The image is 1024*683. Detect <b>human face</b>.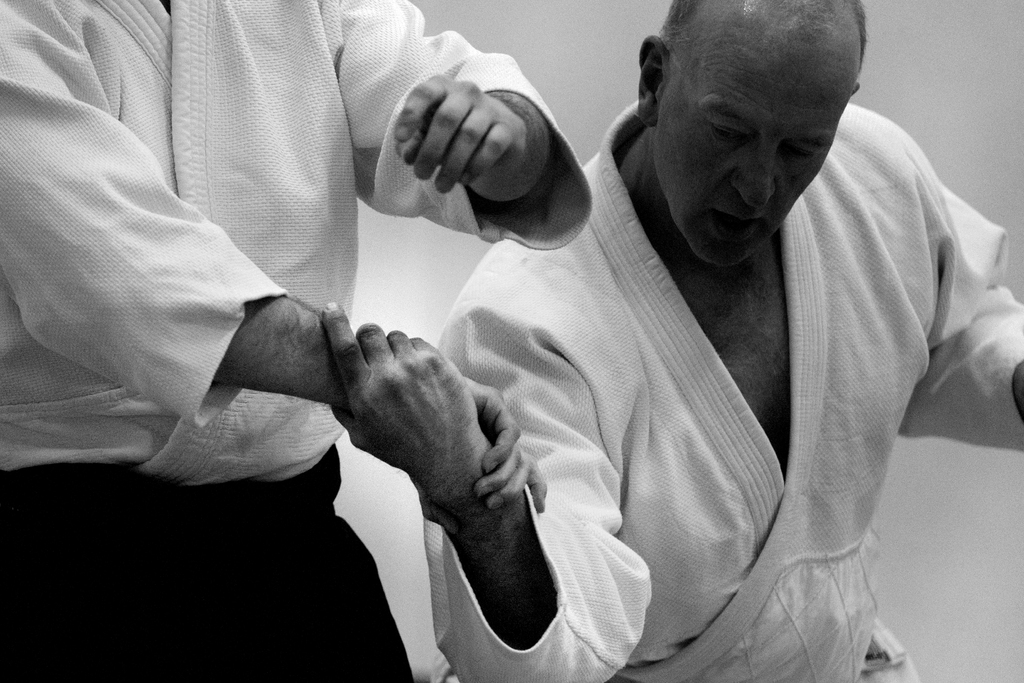
Detection: bbox=[659, 4, 855, 267].
